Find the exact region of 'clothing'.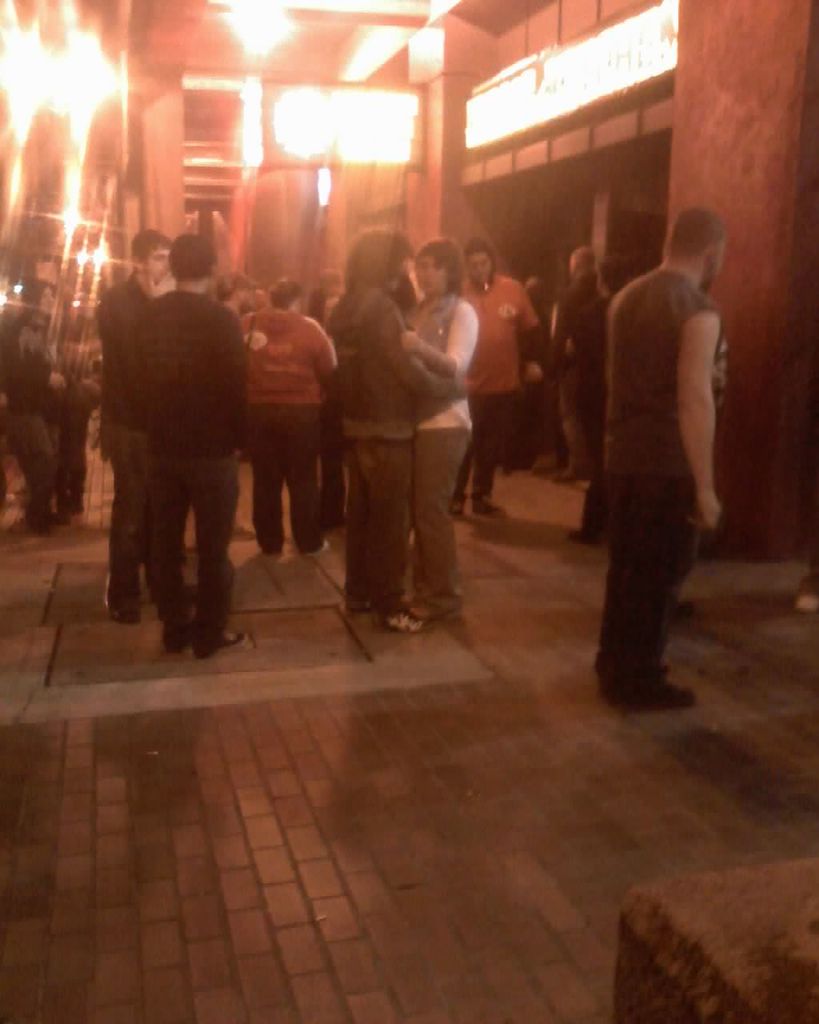
Exact region: select_region(88, 214, 250, 640).
